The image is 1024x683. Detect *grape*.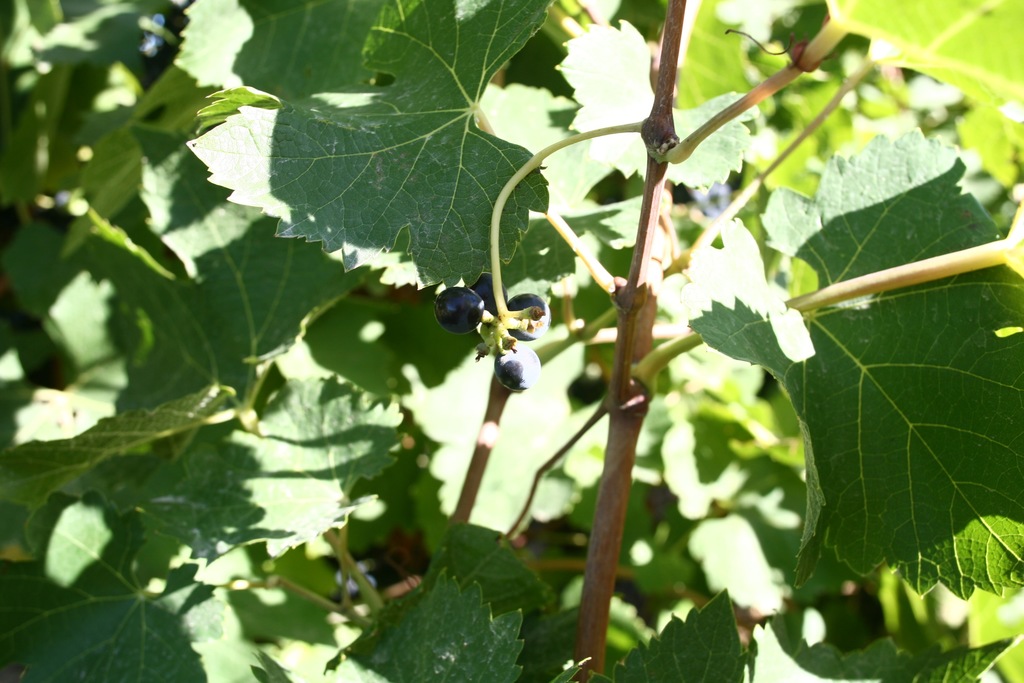
Detection: [475,274,504,313].
